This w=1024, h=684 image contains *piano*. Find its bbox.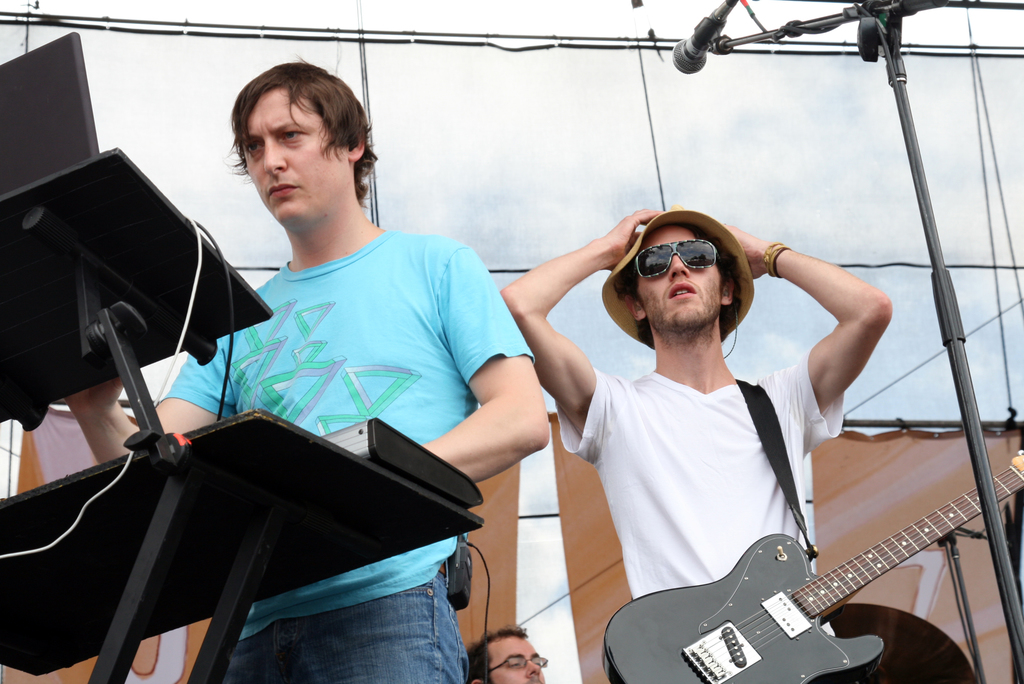
bbox=(316, 416, 486, 509).
